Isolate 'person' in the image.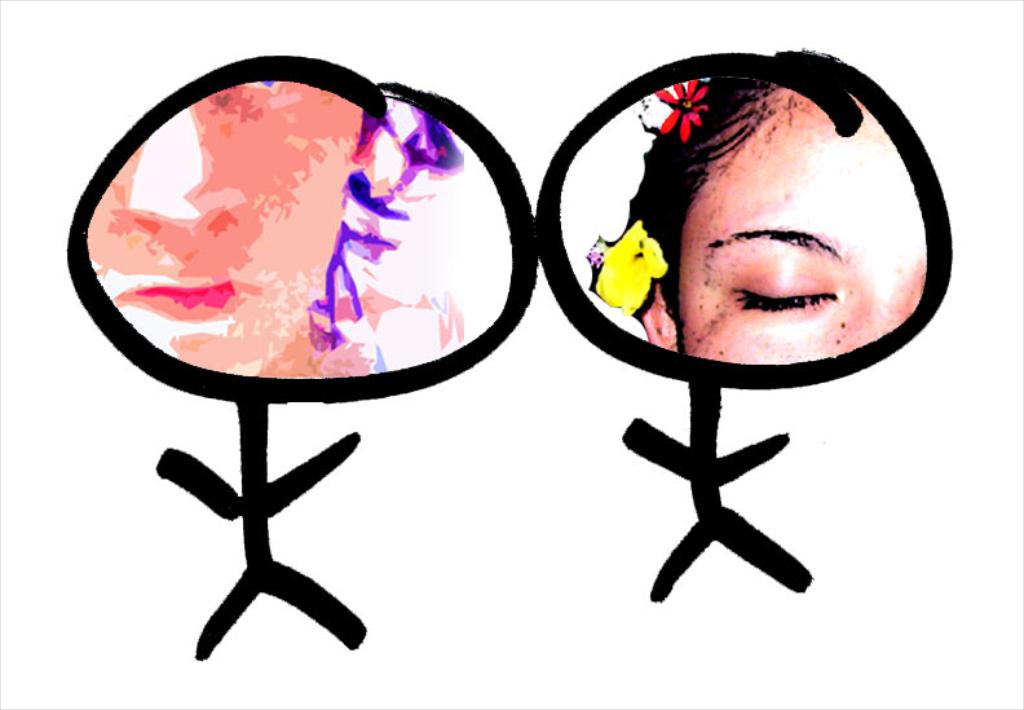
Isolated region: (83, 70, 361, 371).
